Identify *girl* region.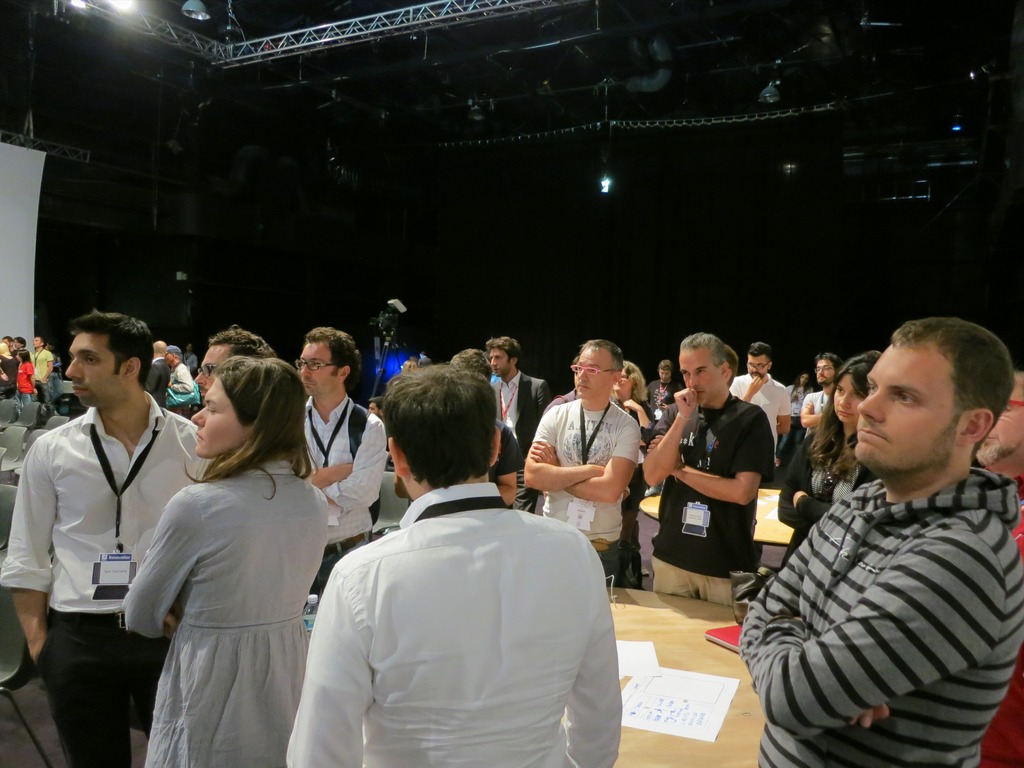
Region: rect(122, 358, 328, 767).
